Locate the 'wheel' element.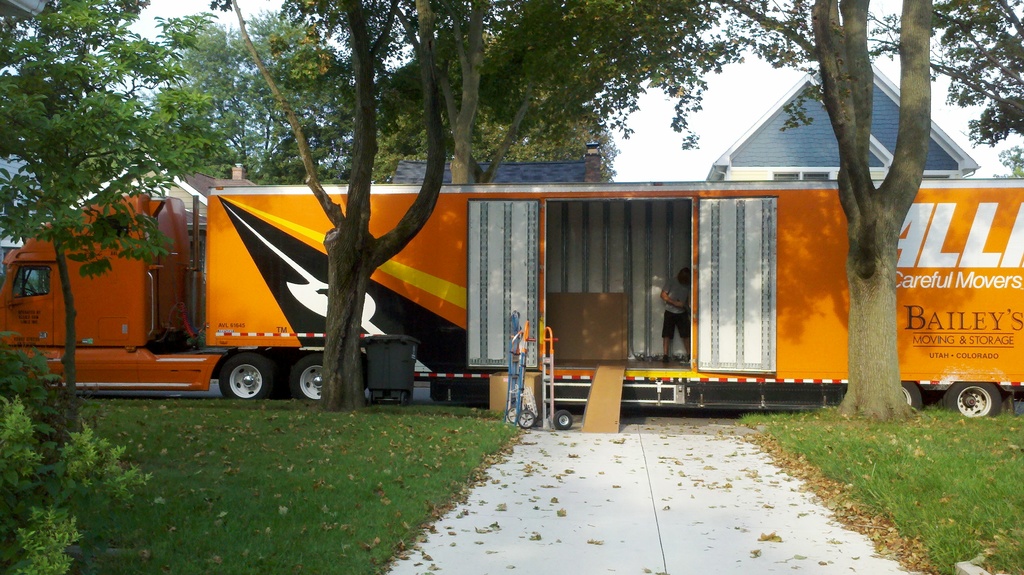
Element bbox: 939,378,1004,419.
